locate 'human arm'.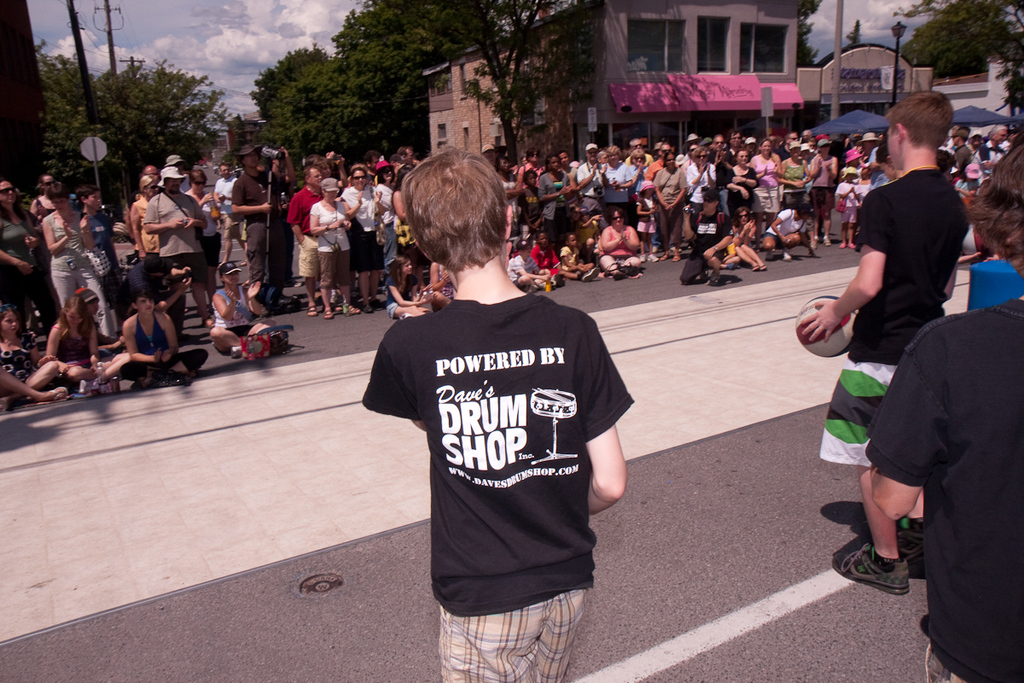
Bounding box: locate(682, 213, 707, 244).
